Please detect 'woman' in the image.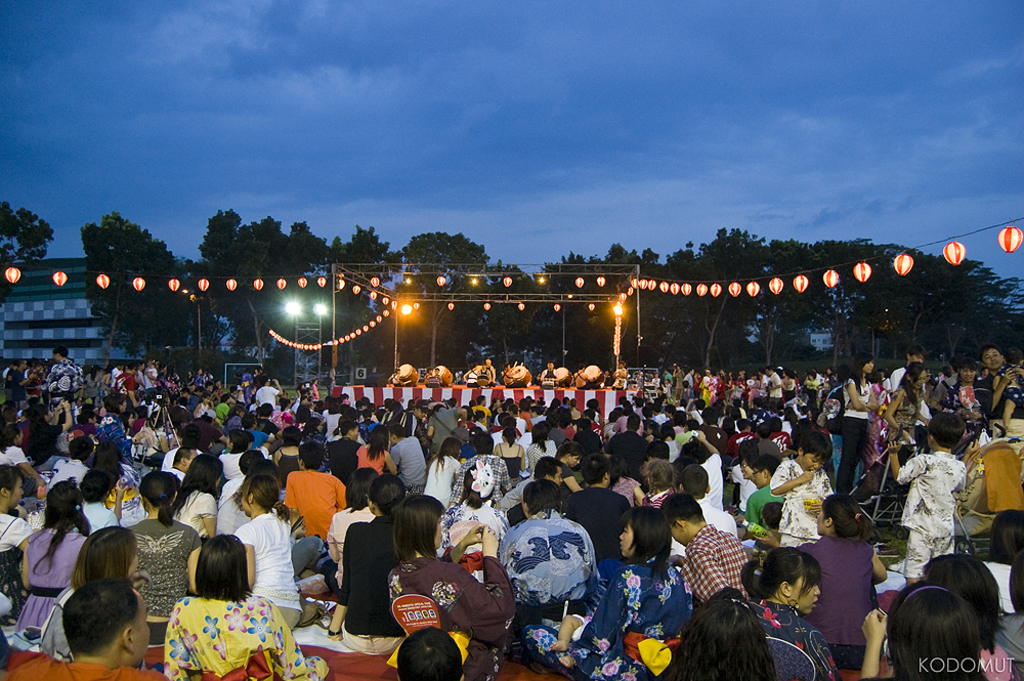
Rect(143, 535, 296, 679).
